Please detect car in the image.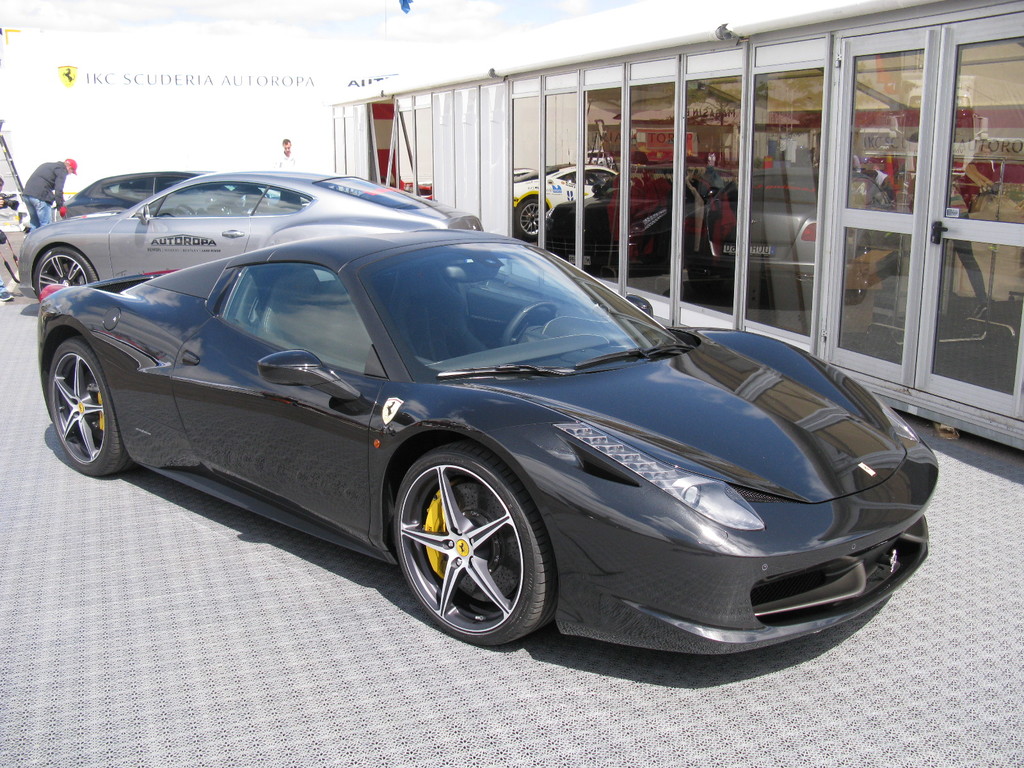
{"left": 124, "top": 266, "right": 920, "bottom": 647}.
